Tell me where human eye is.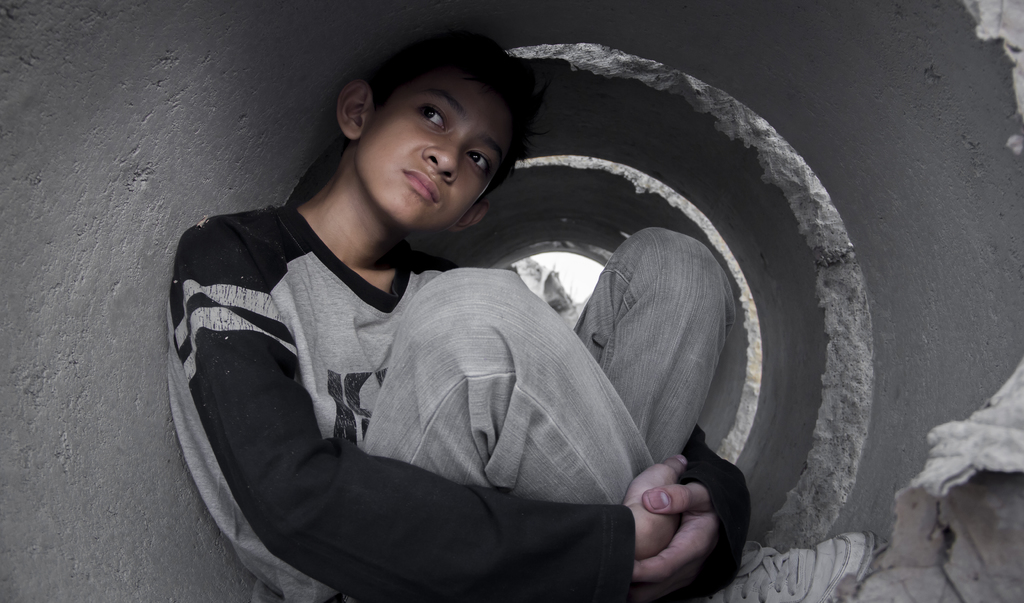
human eye is at 410/101/448/134.
